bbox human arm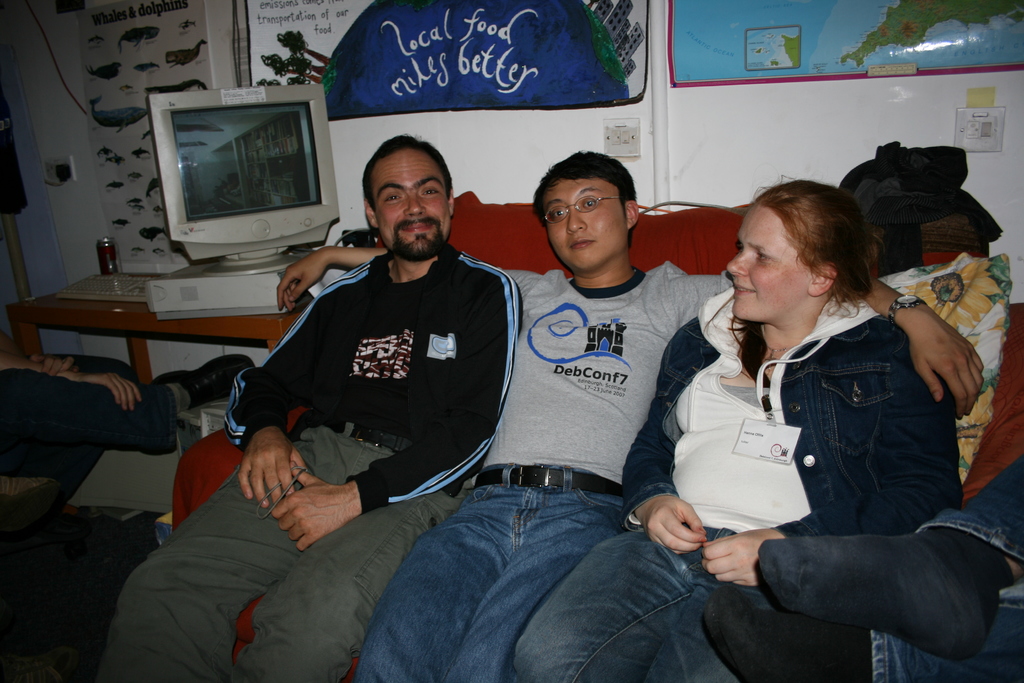
{"x1": 228, "y1": 304, "x2": 310, "y2": 509}
